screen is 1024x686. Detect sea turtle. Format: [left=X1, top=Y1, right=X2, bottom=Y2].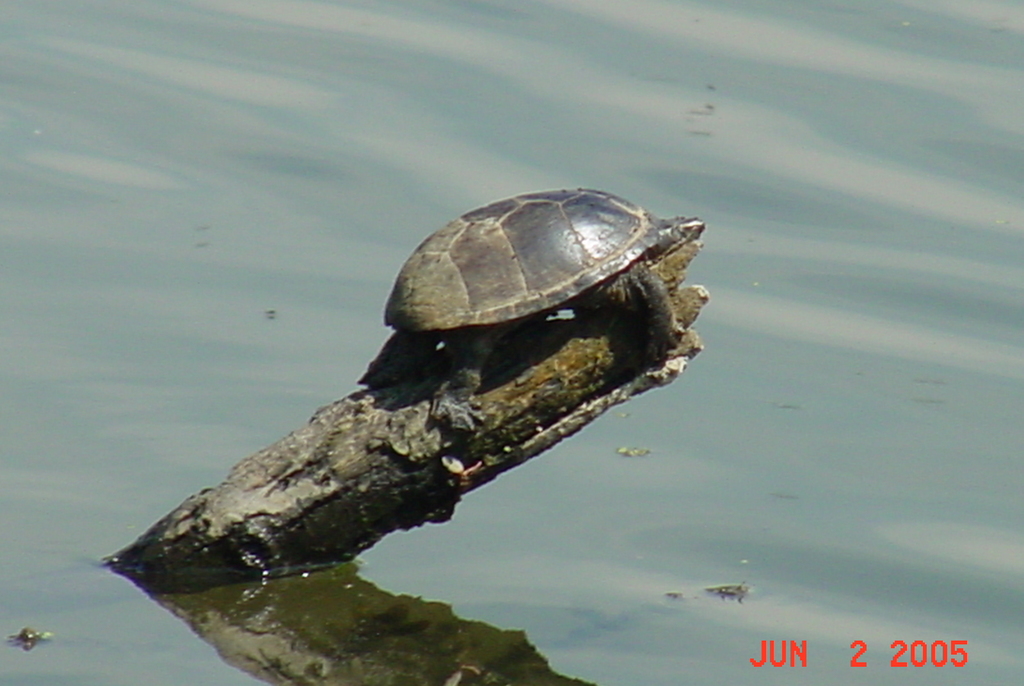
[left=354, top=180, right=712, bottom=431].
